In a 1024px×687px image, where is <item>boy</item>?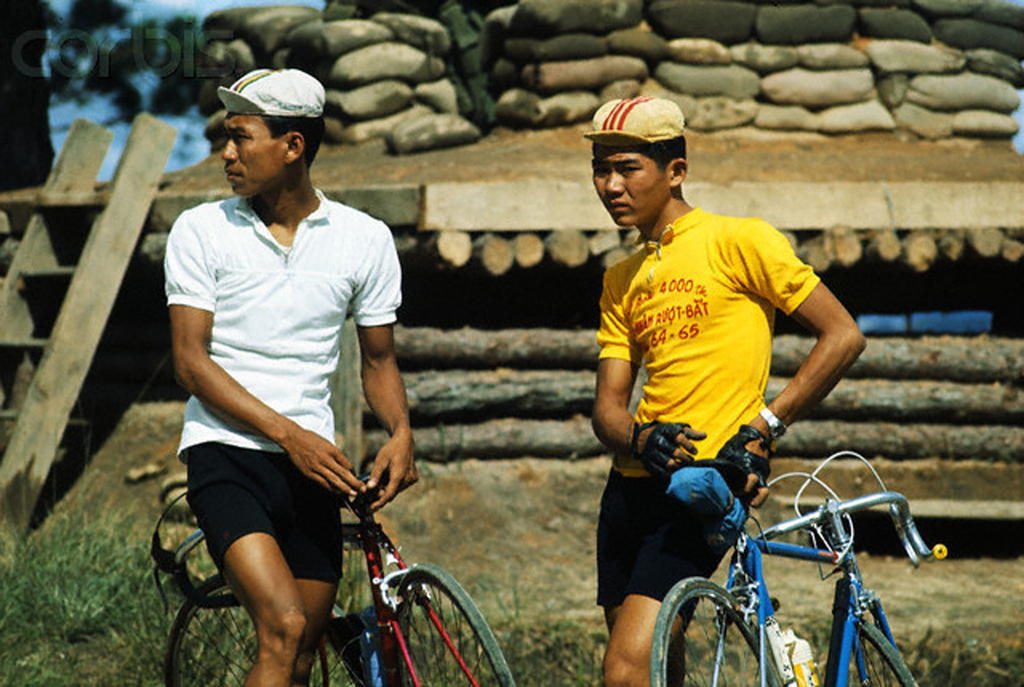
560, 114, 873, 674.
